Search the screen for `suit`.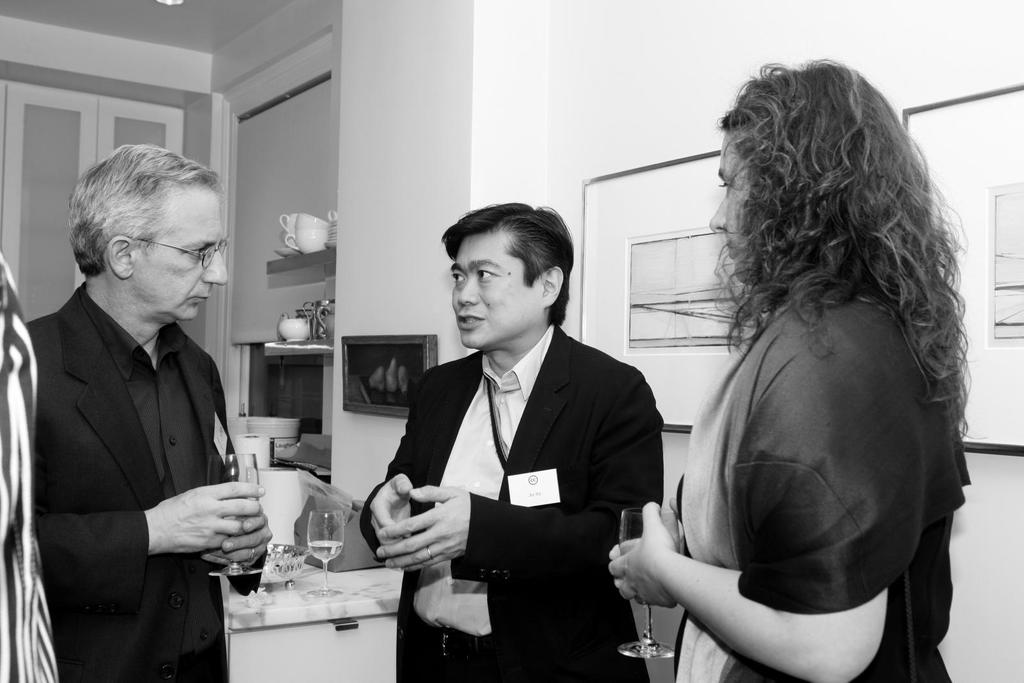
Found at <bbox>24, 278, 266, 682</bbox>.
